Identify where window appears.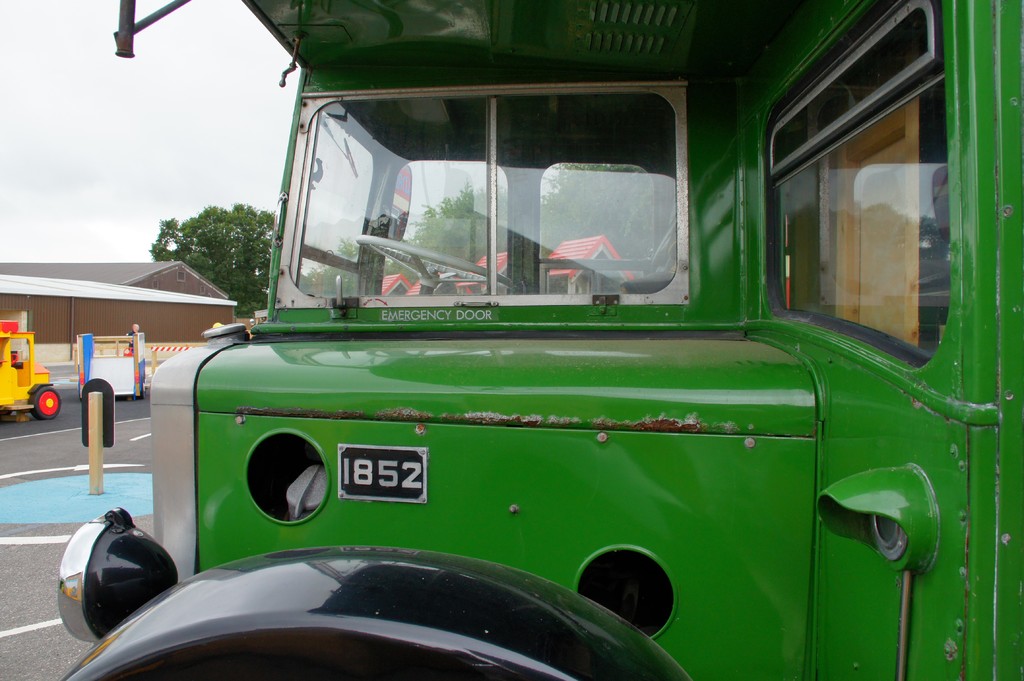
Appears at detection(779, 26, 991, 354).
